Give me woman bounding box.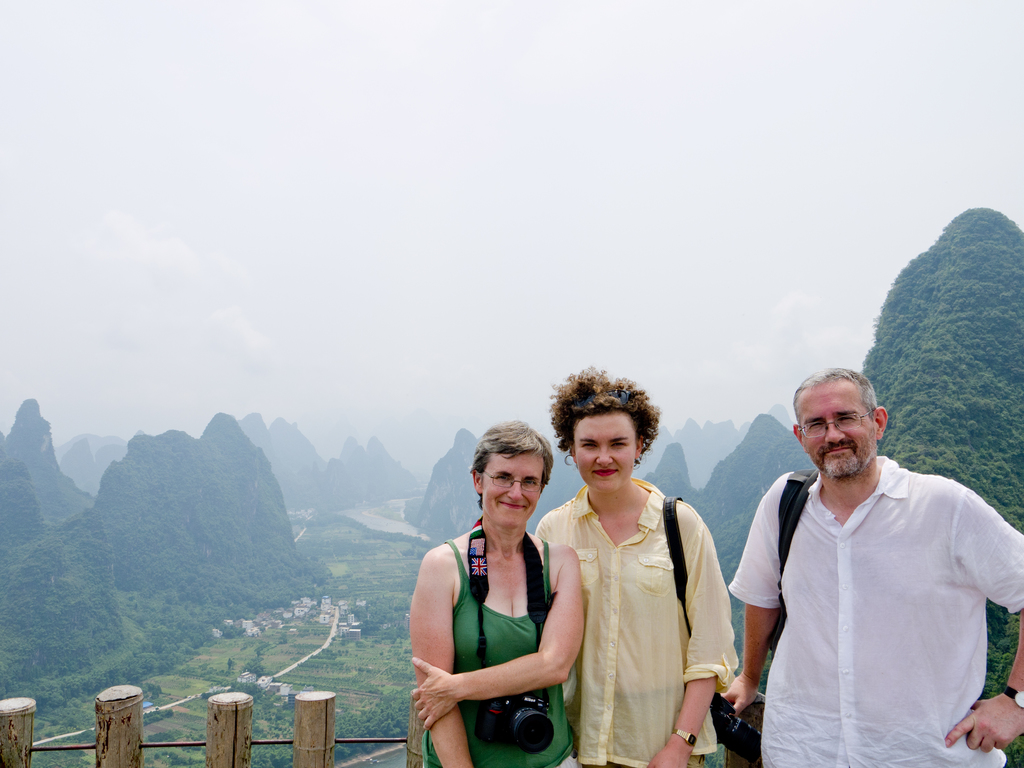
<bbox>554, 410, 715, 767</bbox>.
